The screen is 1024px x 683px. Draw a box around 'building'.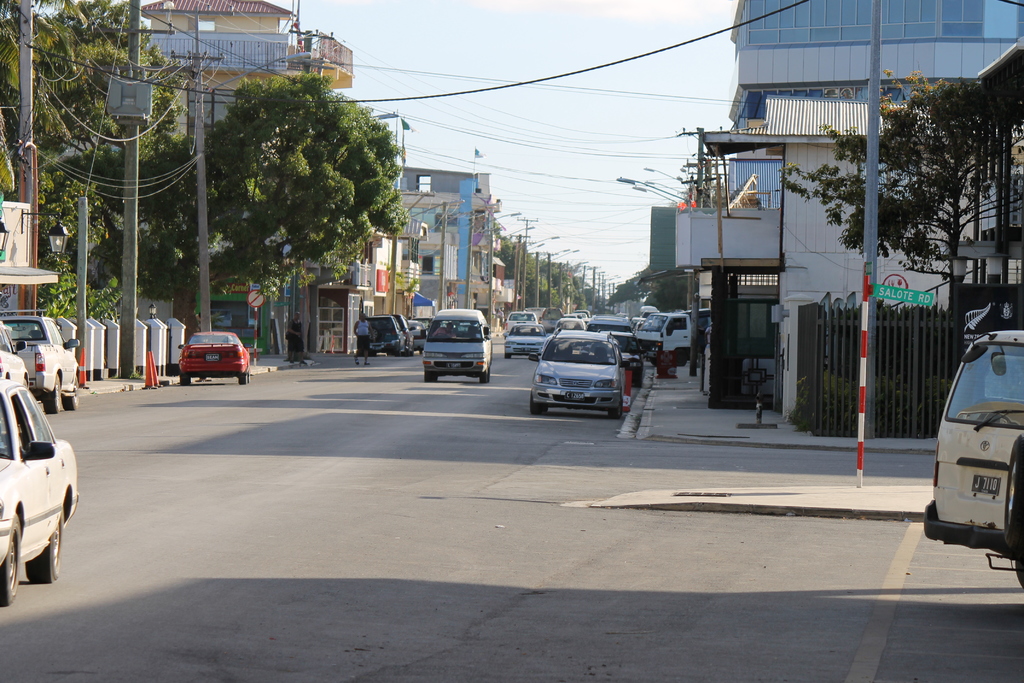
(729,0,1023,217).
